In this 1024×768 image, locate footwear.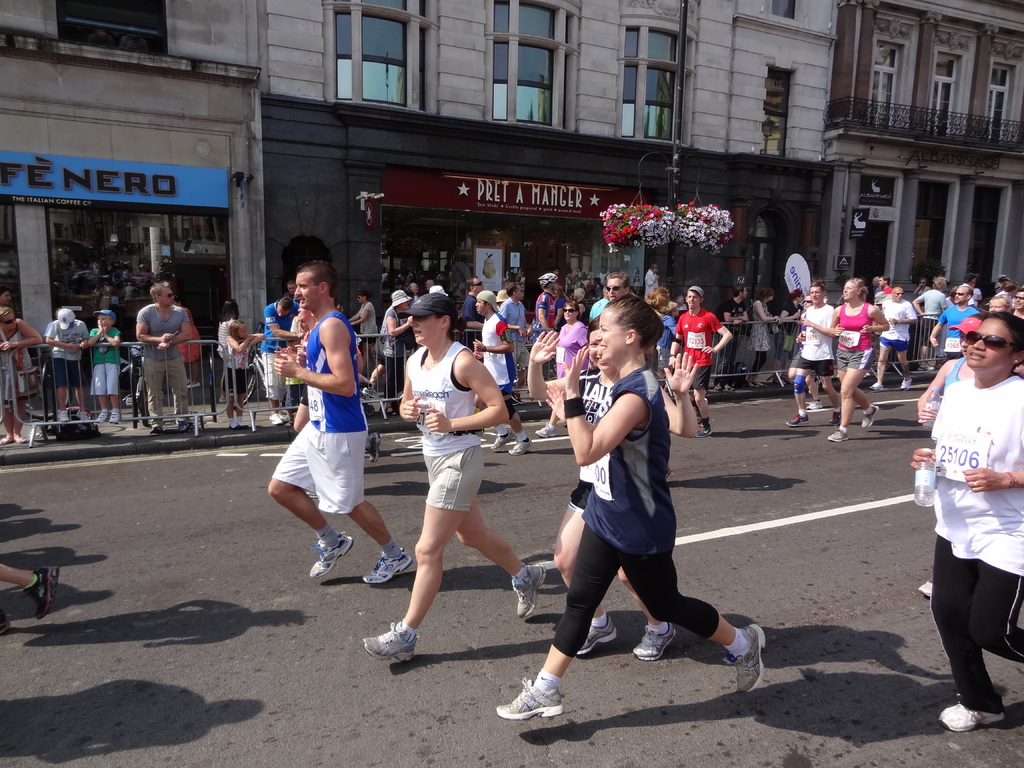
Bounding box: region(748, 380, 766, 390).
